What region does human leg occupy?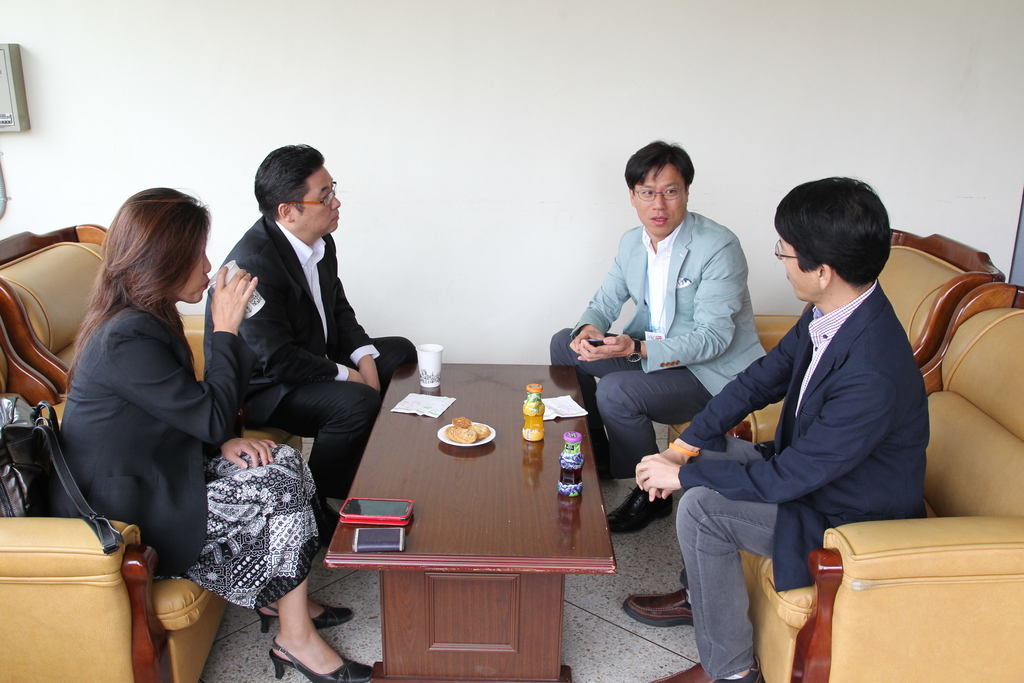
[x1=554, y1=325, x2=632, y2=411].
